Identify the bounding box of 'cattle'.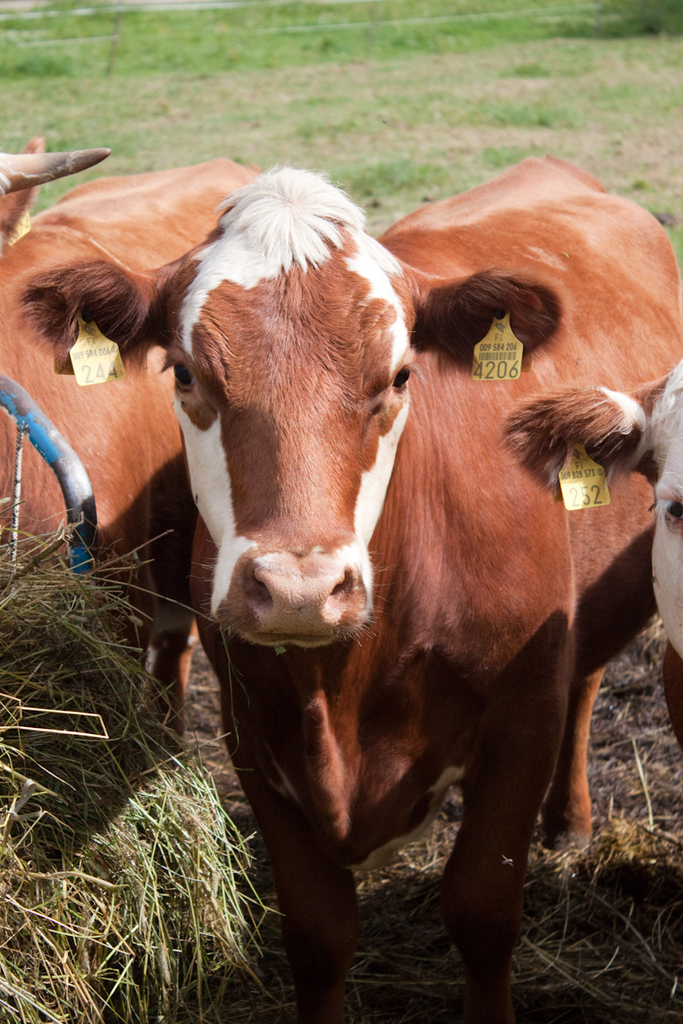
32 162 680 1023.
